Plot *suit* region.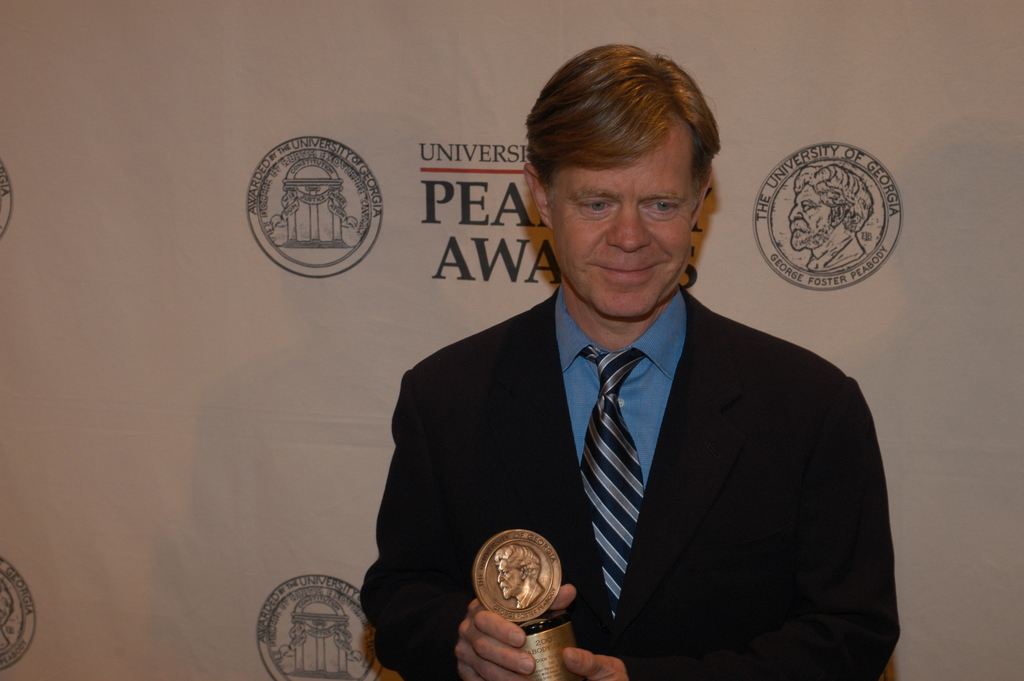
Plotted at select_region(383, 226, 897, 655).
